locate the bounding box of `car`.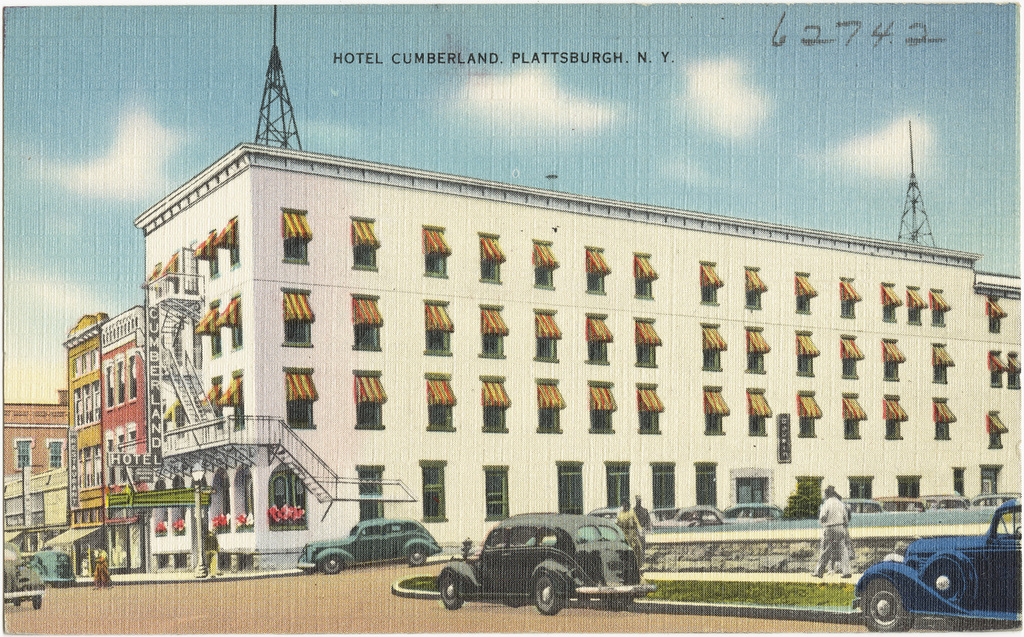
Bounding box: (left=730, top=504, right=782, bottom=521).
